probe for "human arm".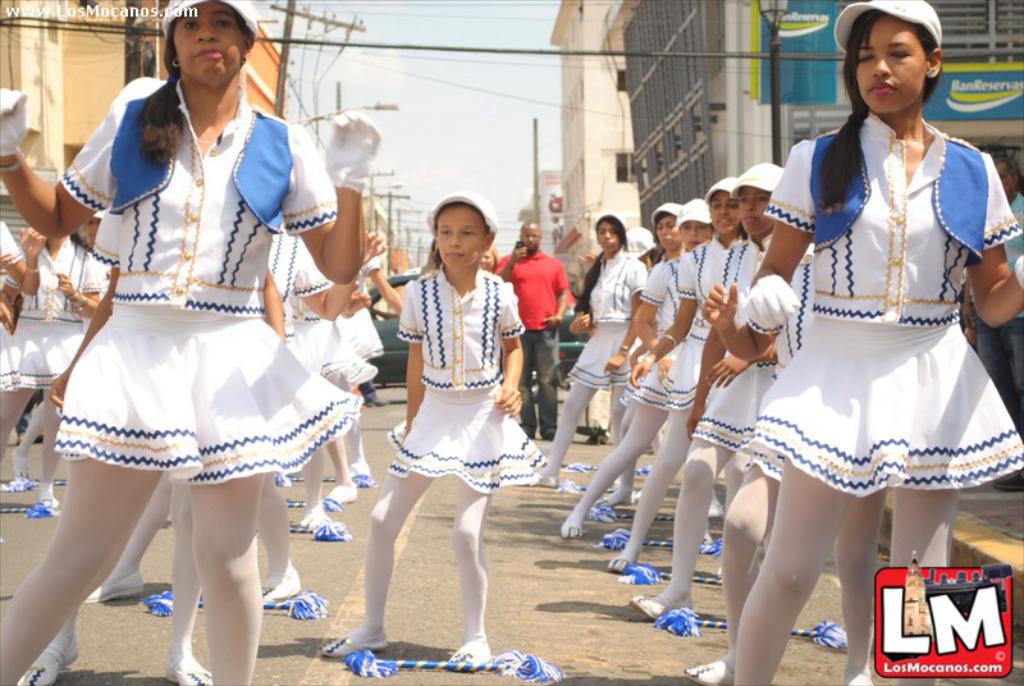
Probe result: [488,284,520,417].
